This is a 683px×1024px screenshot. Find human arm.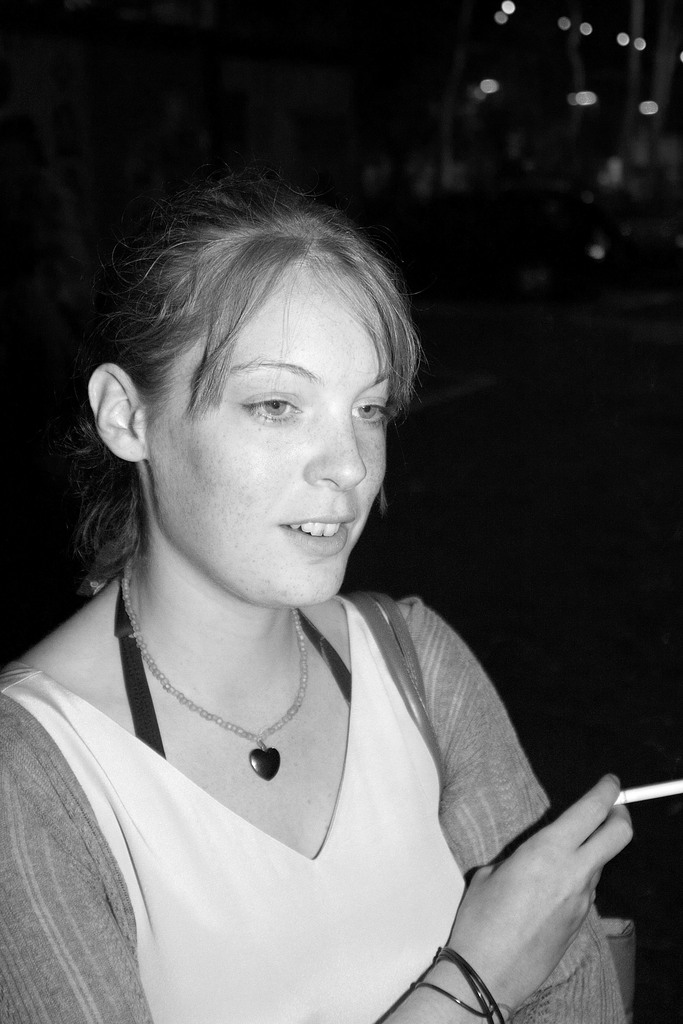
Bounding box: left=0, top=753, right=624, bottom=1021.
